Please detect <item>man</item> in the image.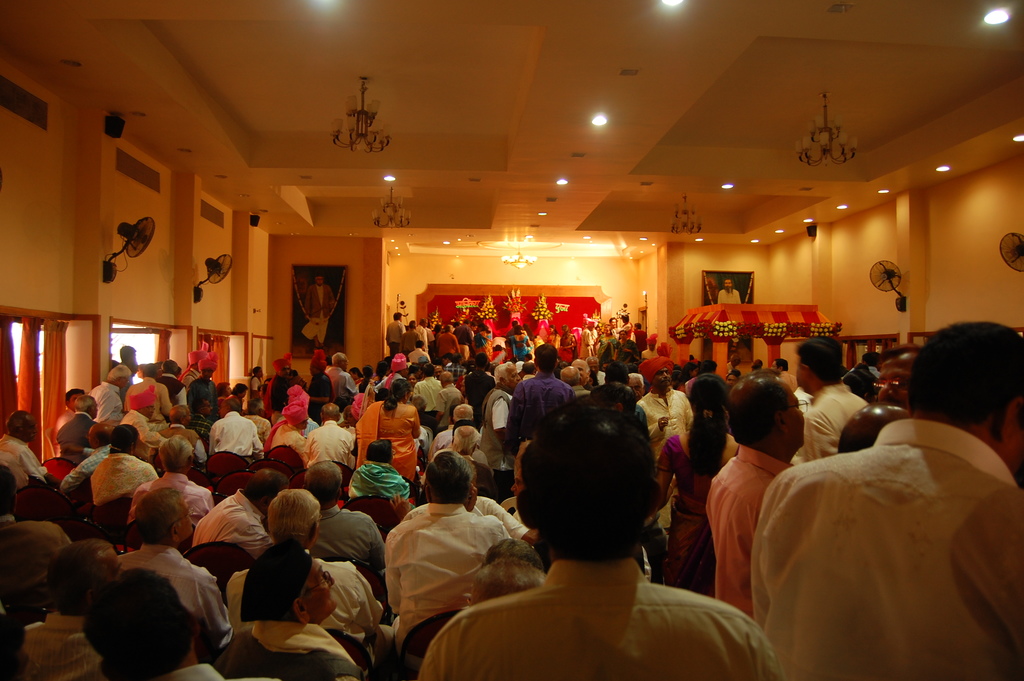
[483, 363, 524, 472].
